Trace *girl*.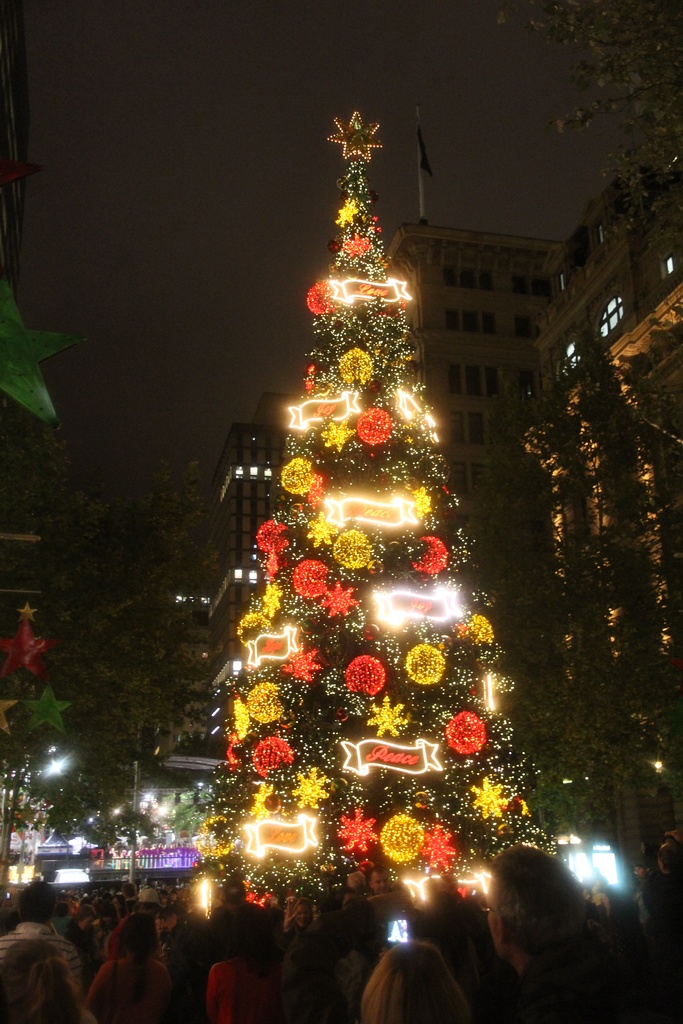
Traced to 204, 906, 292, 1023.
